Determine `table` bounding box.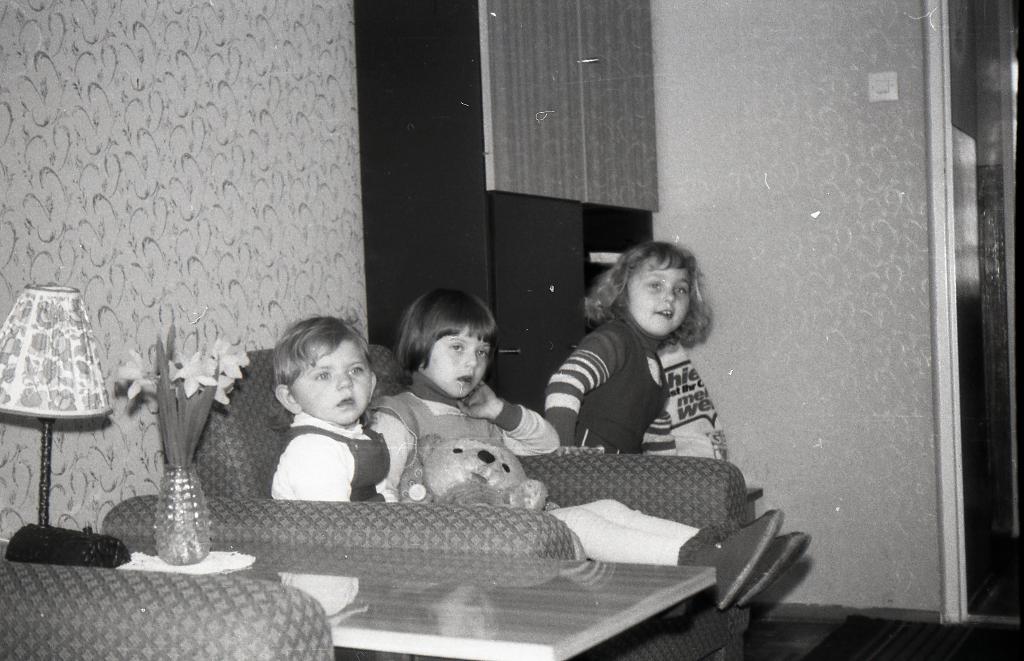
Determined: [left=116, top=527, right=723, bottom=660].
